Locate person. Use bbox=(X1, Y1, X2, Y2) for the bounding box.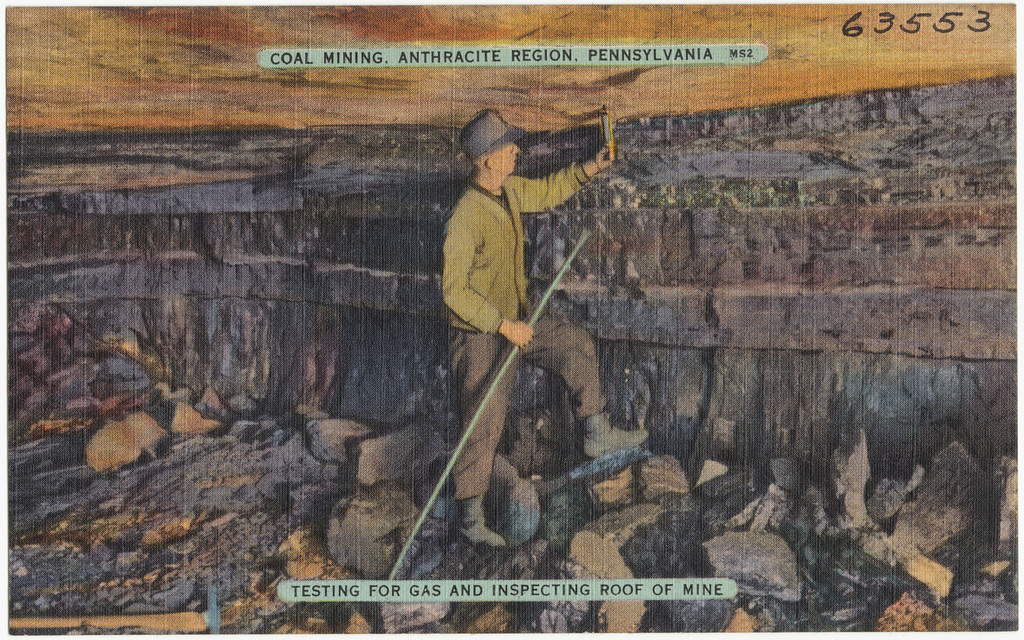
bbox=(438, 104, 617, 548).
